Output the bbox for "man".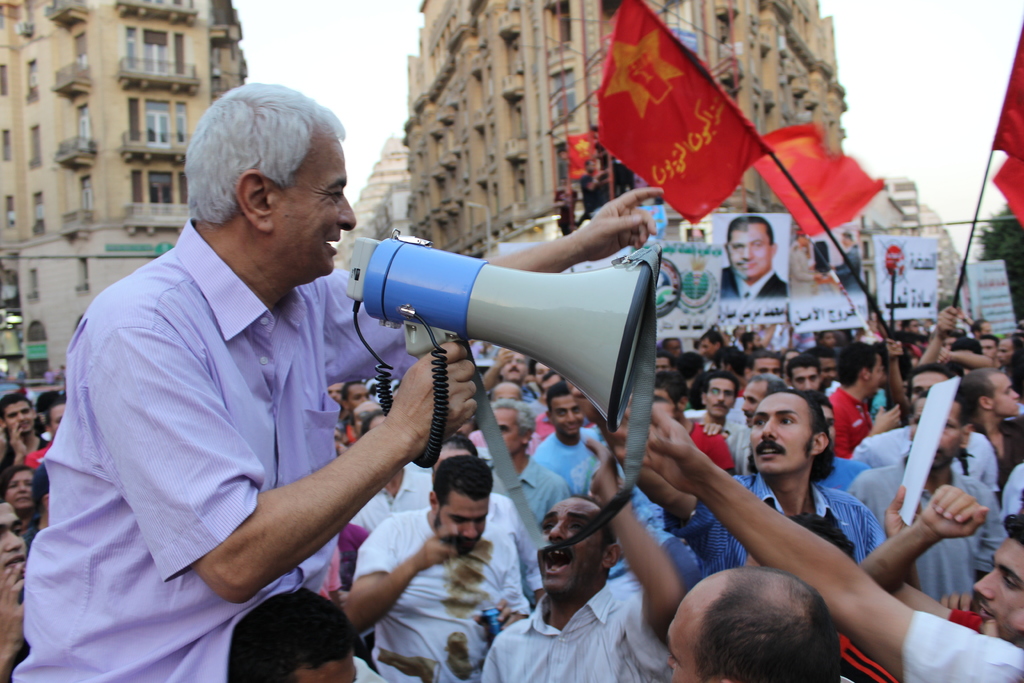
0,397,50,472.
